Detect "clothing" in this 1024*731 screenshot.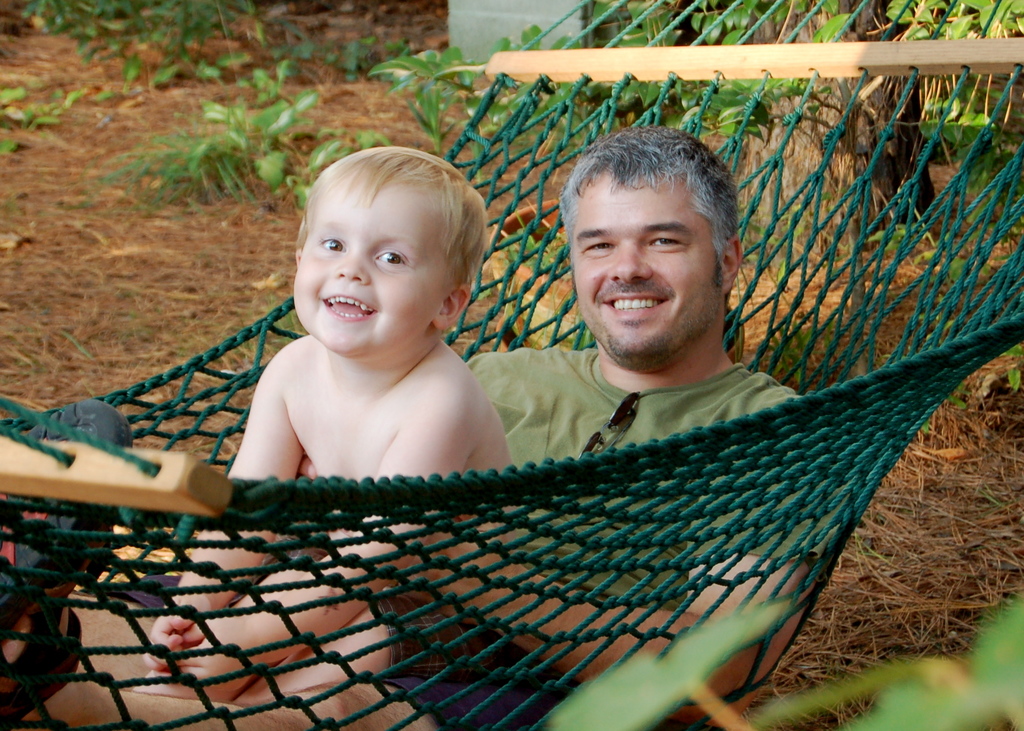
Detection: pyautogui.locateOnScreen(388, 343, 817, 712).
